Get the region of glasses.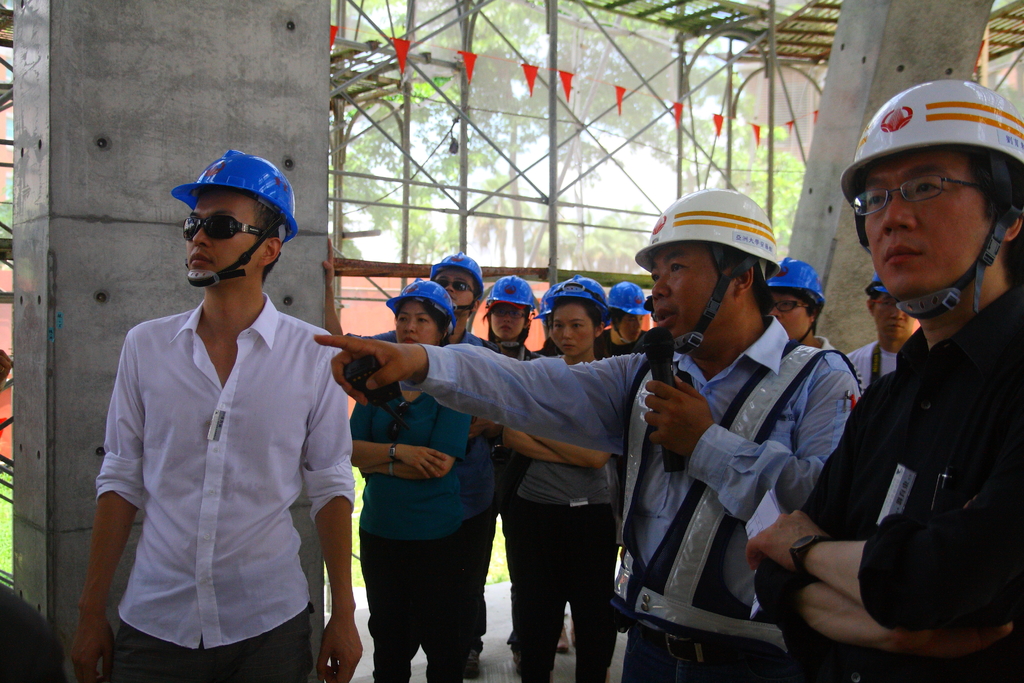
left=774, top=297, right=811, bottom=313.
